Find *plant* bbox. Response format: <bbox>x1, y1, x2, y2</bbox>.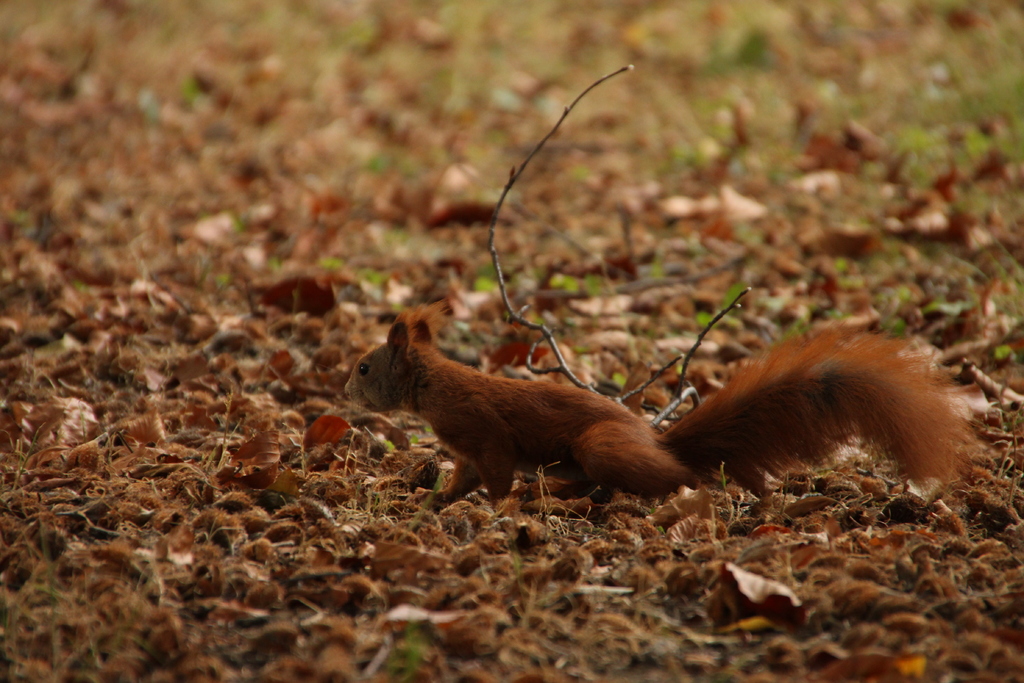
<bbox>400, 468, 449, 537</bbox>.
